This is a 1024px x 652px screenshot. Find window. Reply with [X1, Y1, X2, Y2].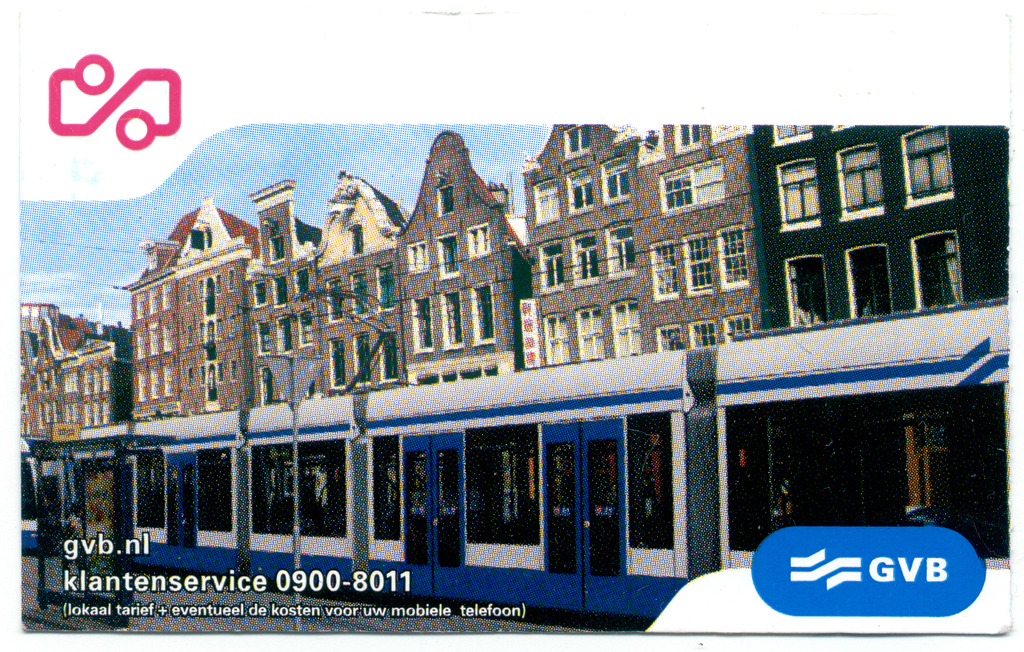
[776, 158, 824, 230].
